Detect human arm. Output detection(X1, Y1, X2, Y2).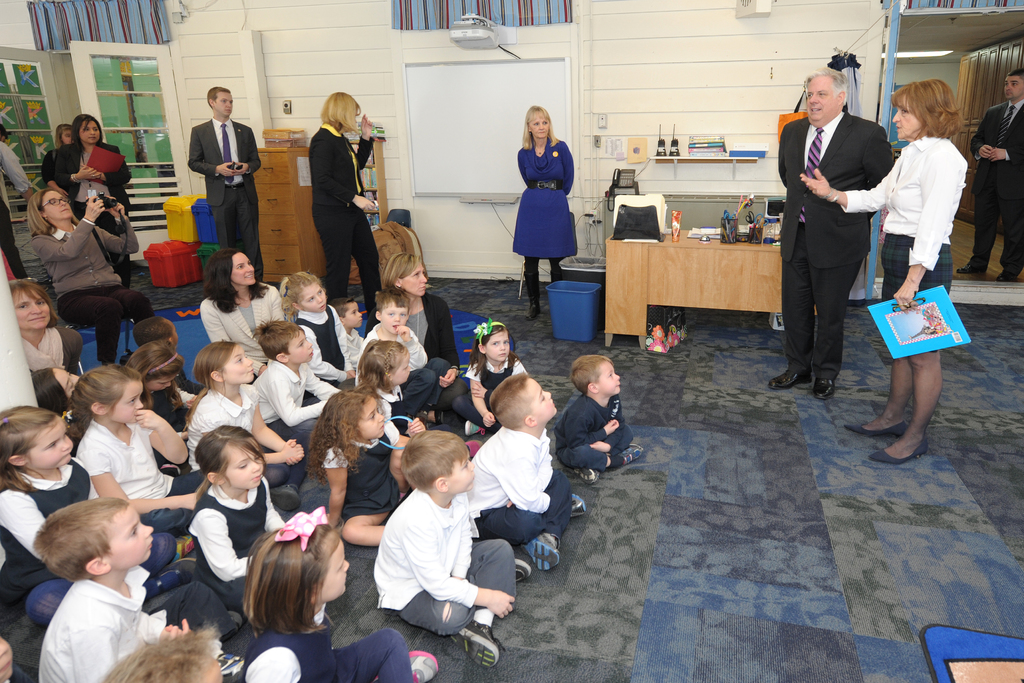
detection(65, 621, 111, 682).
